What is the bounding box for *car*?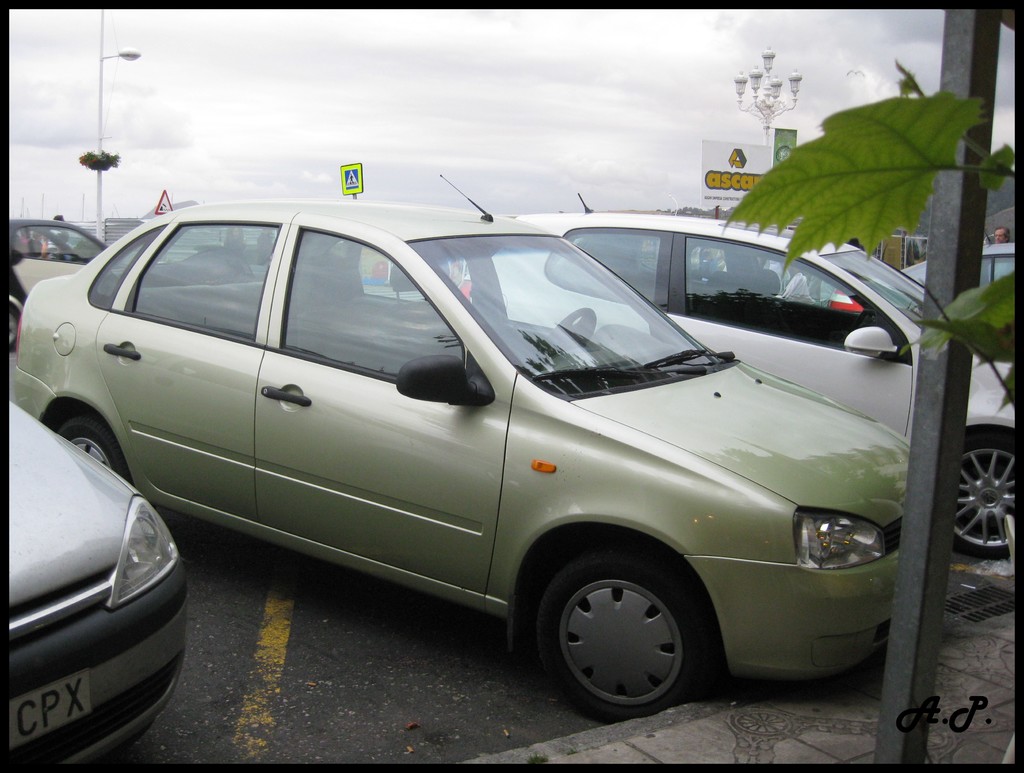
bbox=[829, 229, 1020, 312].
